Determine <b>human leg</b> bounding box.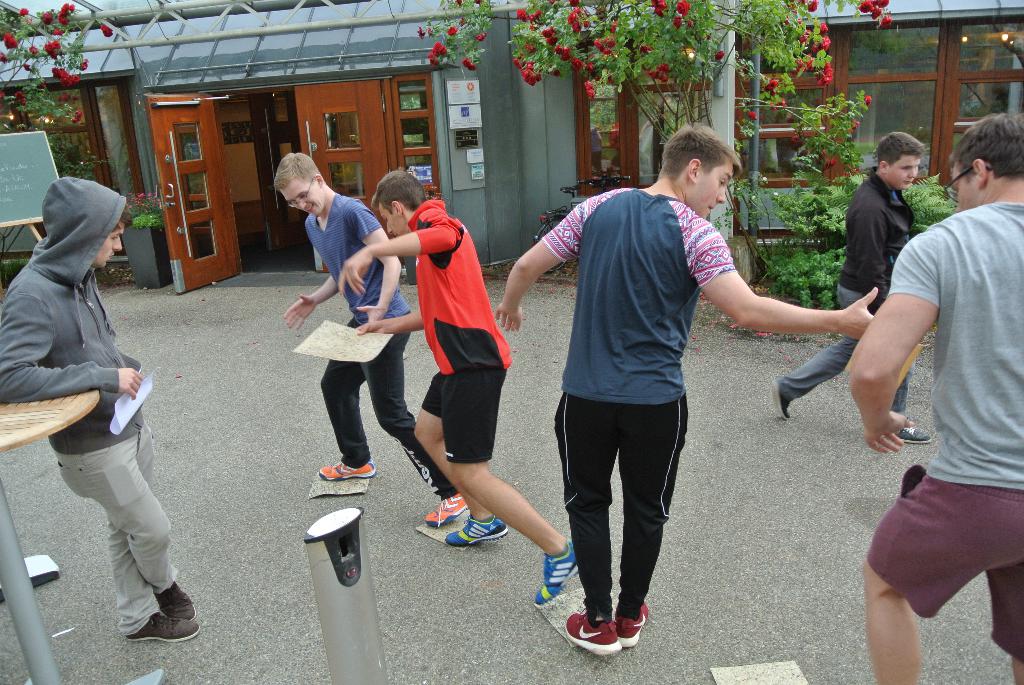
Determined: (440, 352, 580, 611).
